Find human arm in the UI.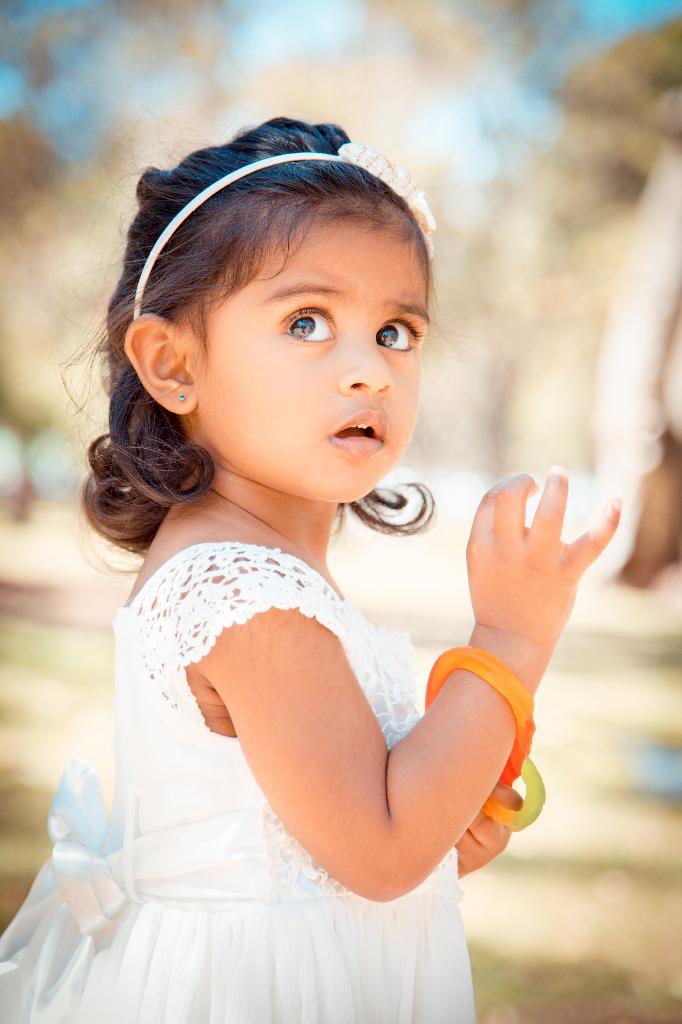
UI element at [191,466,627,908].
